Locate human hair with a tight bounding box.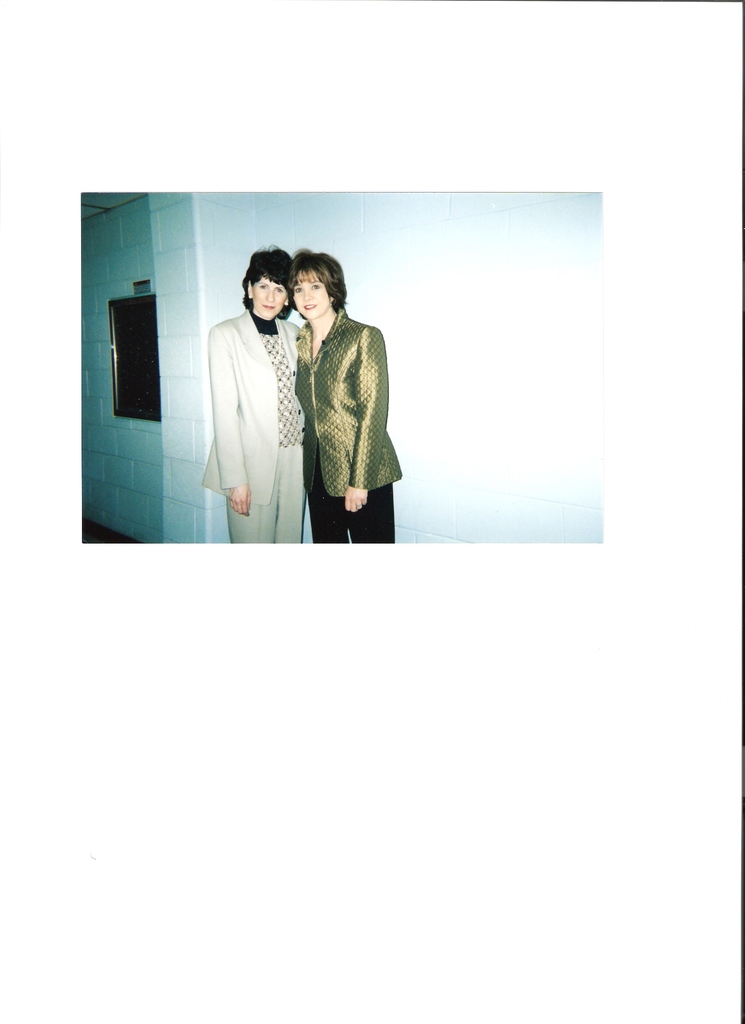
Rect(287, 248, 352, 321).
